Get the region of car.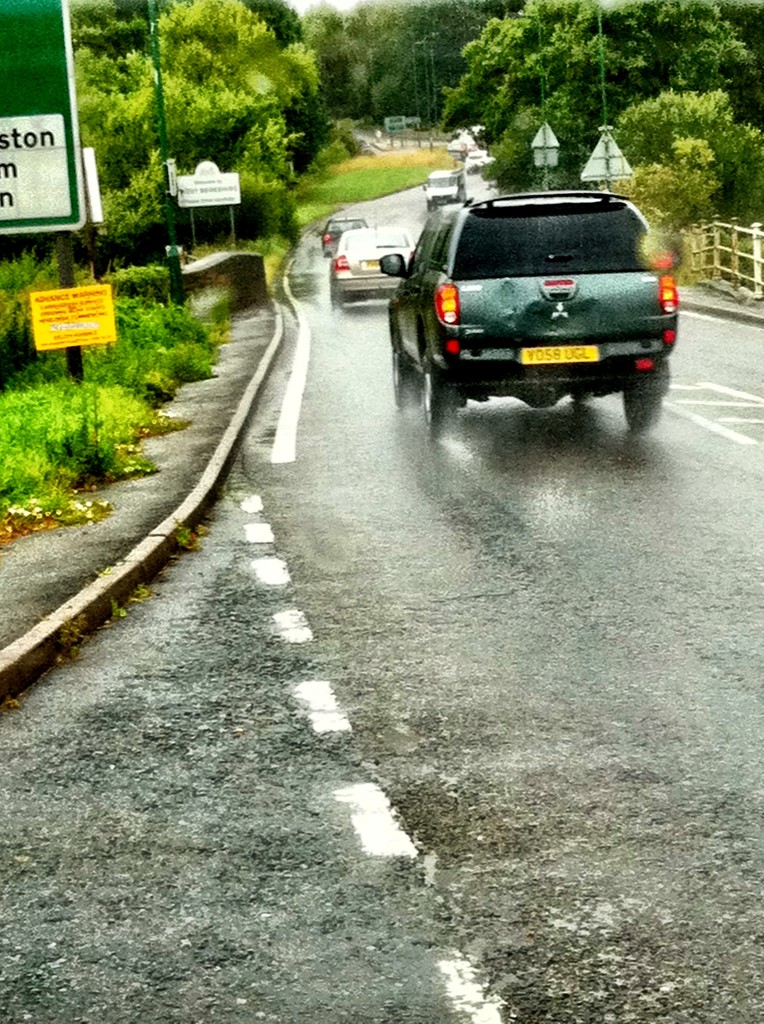
[323,225,414,304].
